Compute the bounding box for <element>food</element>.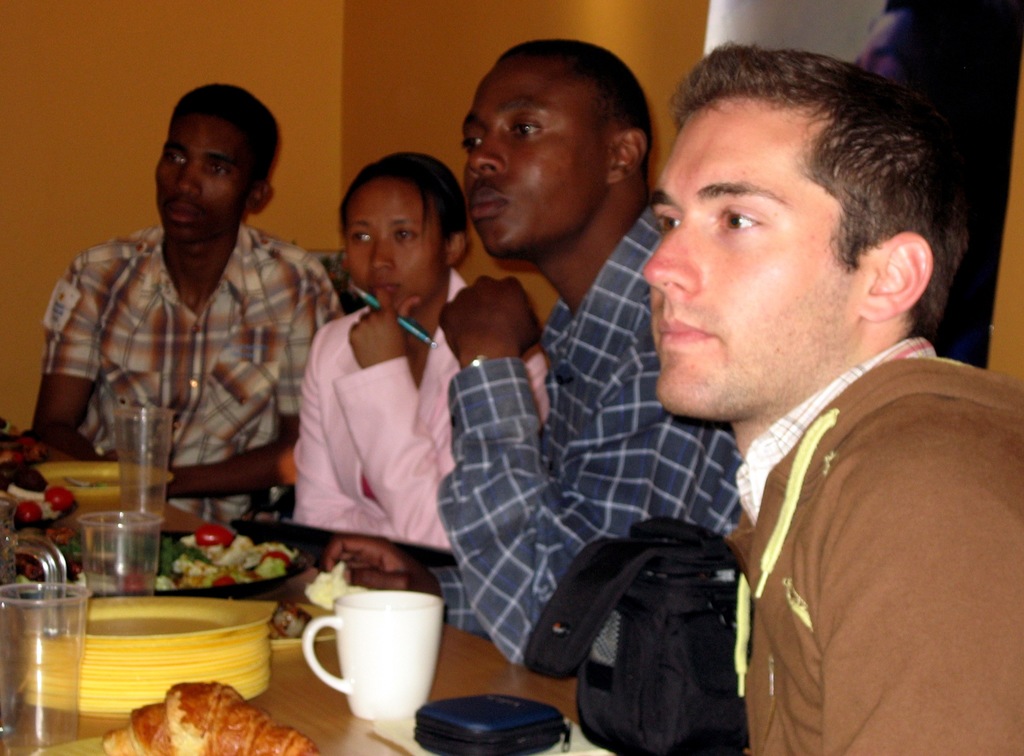
bbox(304, 559, 362, 612).
